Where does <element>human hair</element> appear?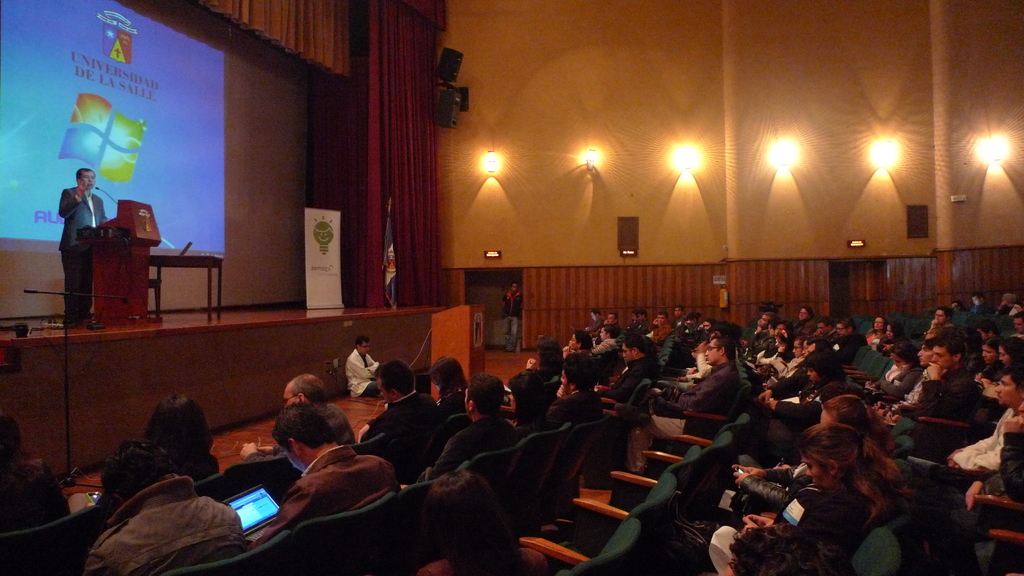
Appears at 0:411:46:484.
